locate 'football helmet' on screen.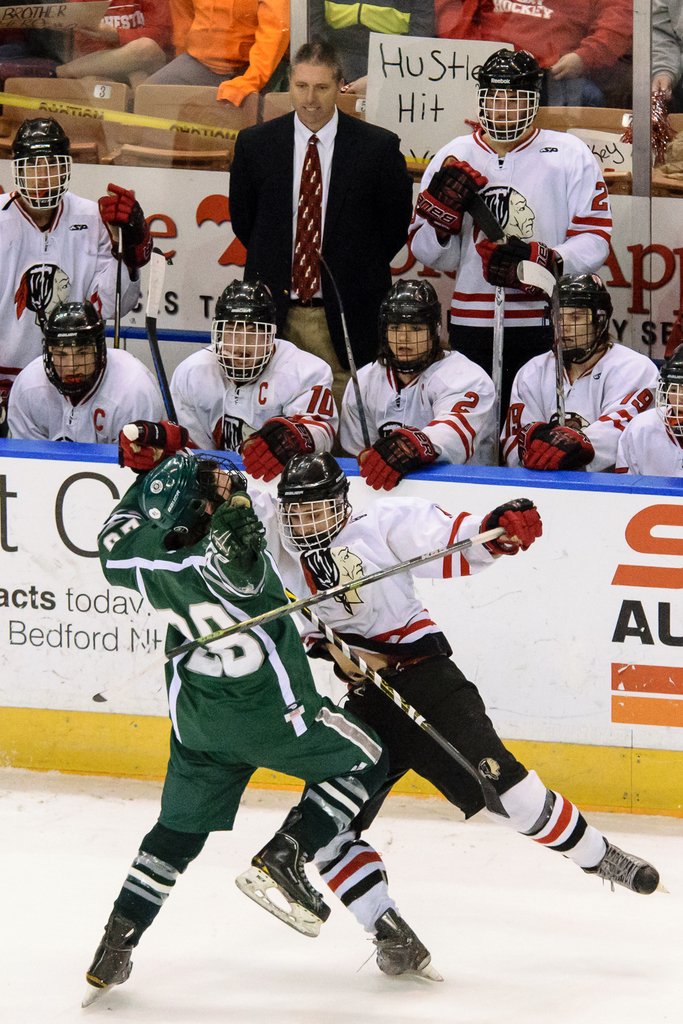
On screen at select_region(42, 296, 111, 404).
